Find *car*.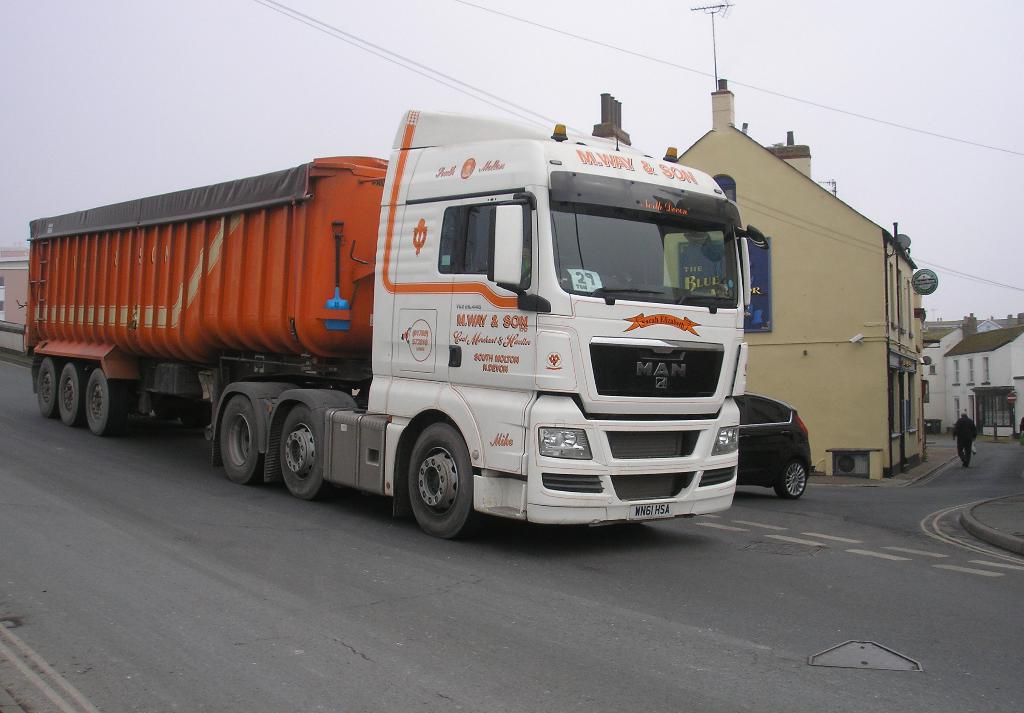
[732,390,815,502].
